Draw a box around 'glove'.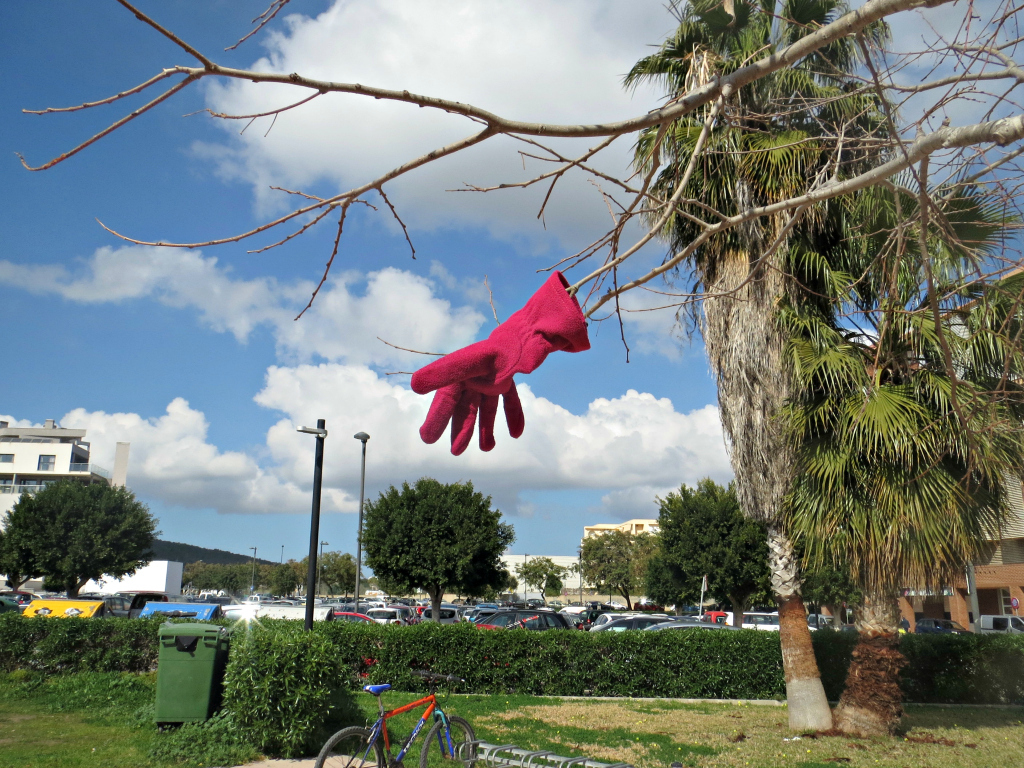
{"x1": 403, "y1": 267, "x2": 600, "y2": 453}.
